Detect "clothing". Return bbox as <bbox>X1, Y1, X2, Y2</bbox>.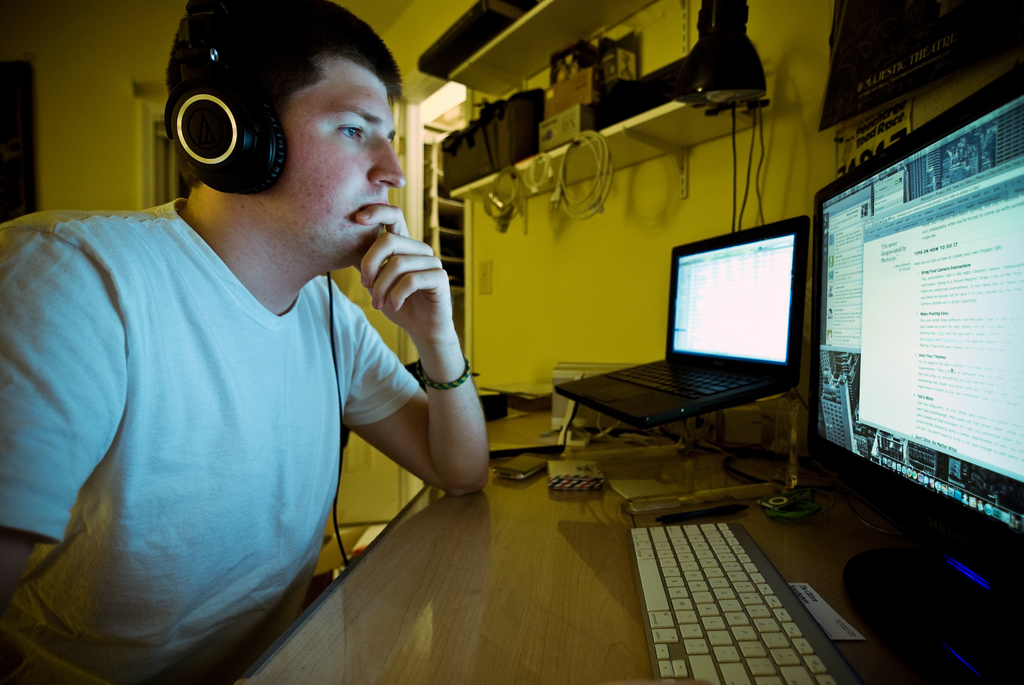
<bbox>0, 193, 416, 666</bbox>.
